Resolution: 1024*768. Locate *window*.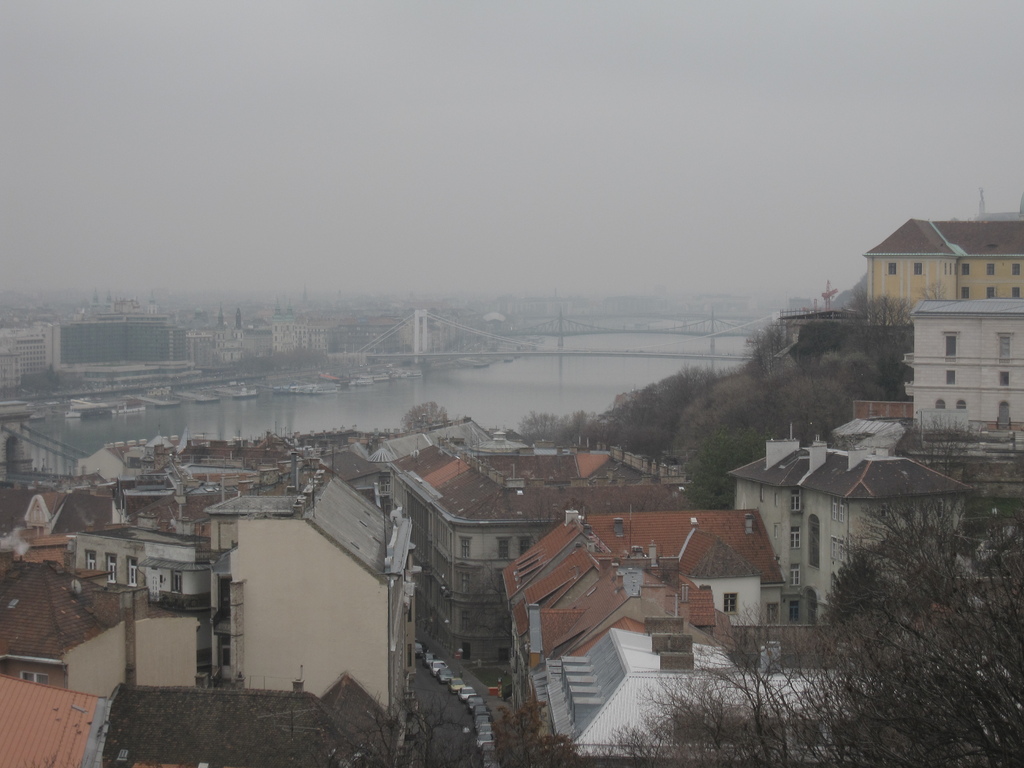
box=[962, 286, 972, 301].
